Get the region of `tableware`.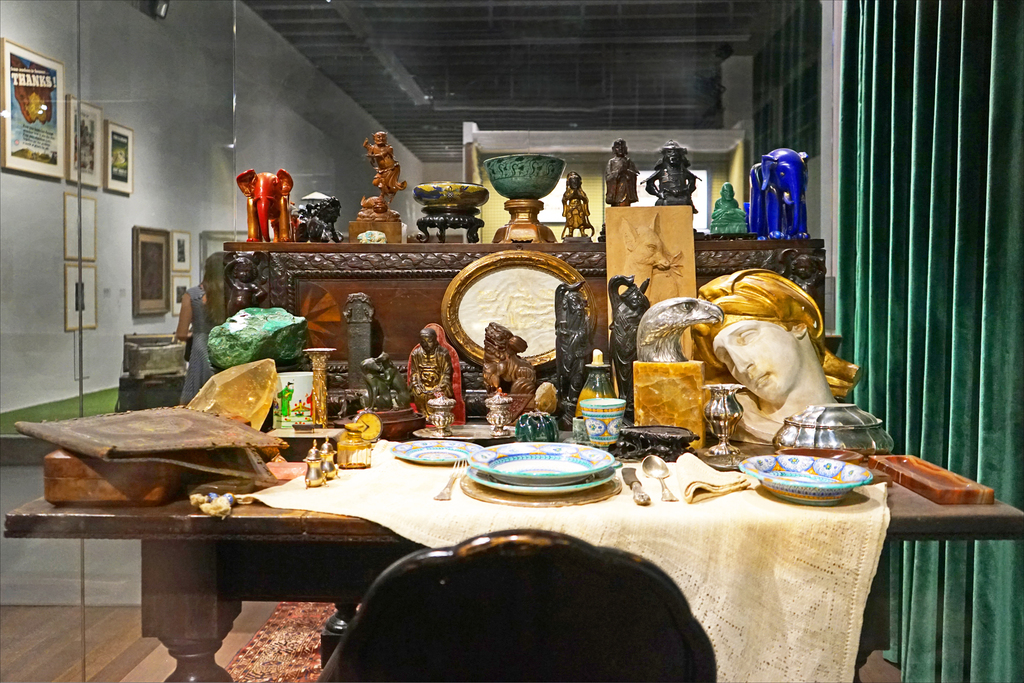
737,453,872,504.
